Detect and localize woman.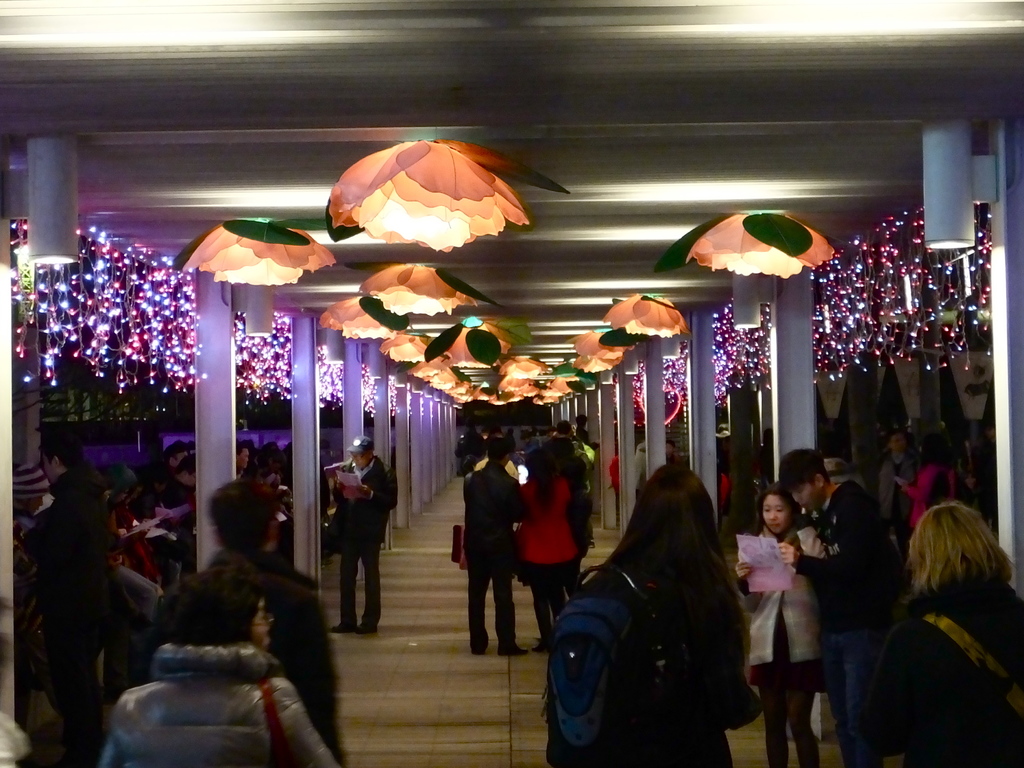
Localized at <region>878, 426, 925, 534</region>.
